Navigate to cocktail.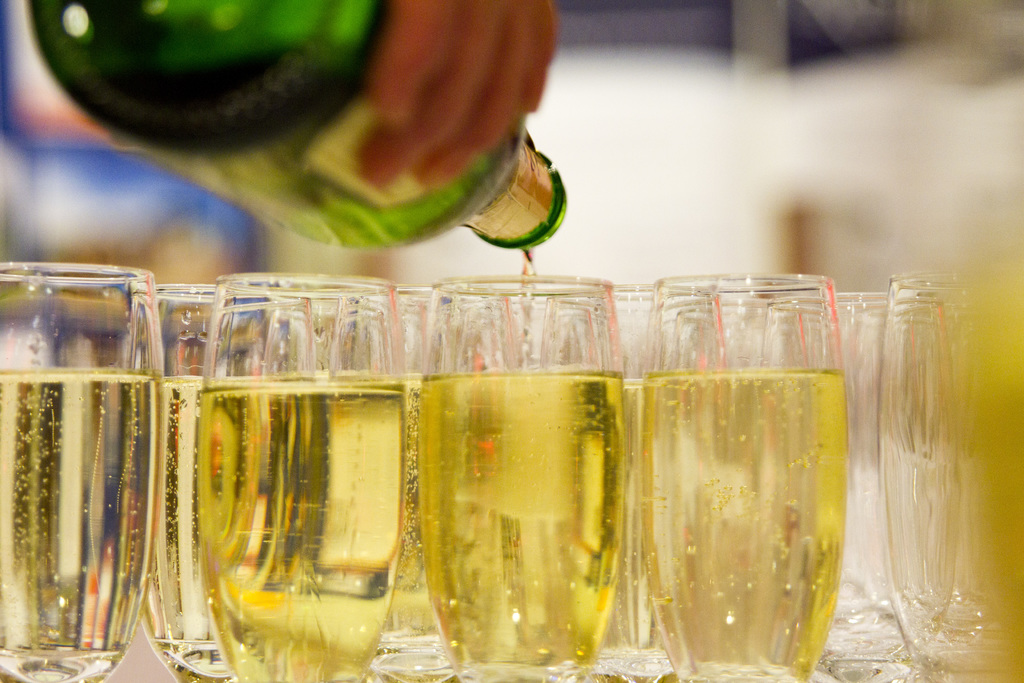
Navigation target: [530, 289, 724, 682].
